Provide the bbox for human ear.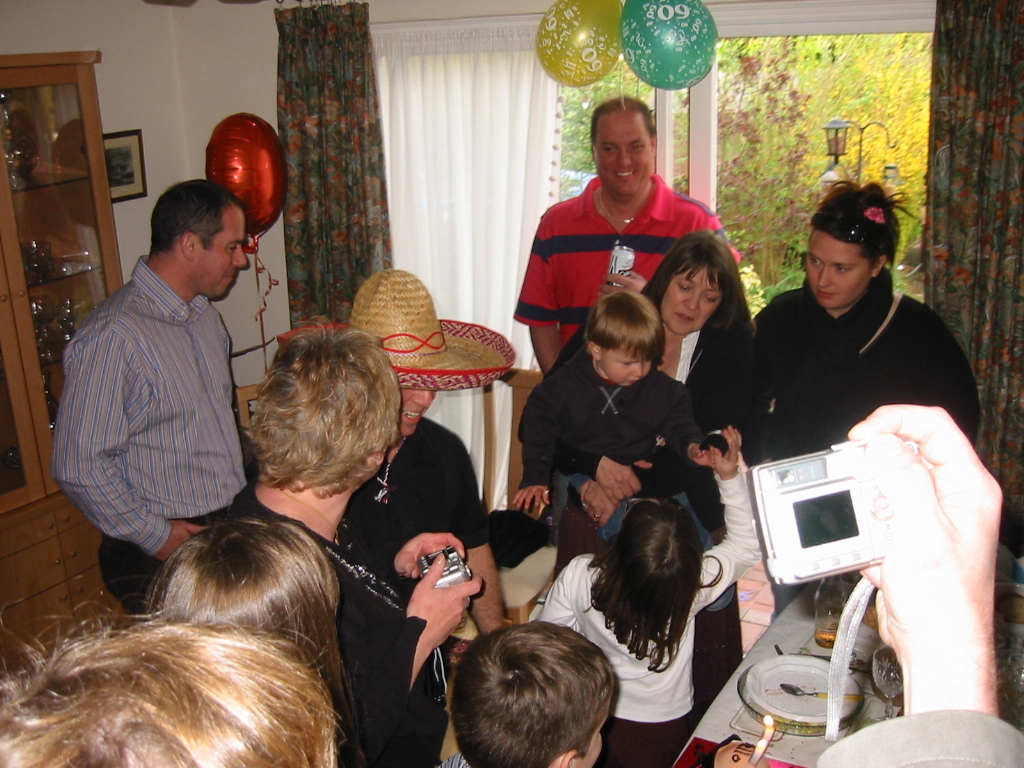
crop(868, 255, 884, 279).
